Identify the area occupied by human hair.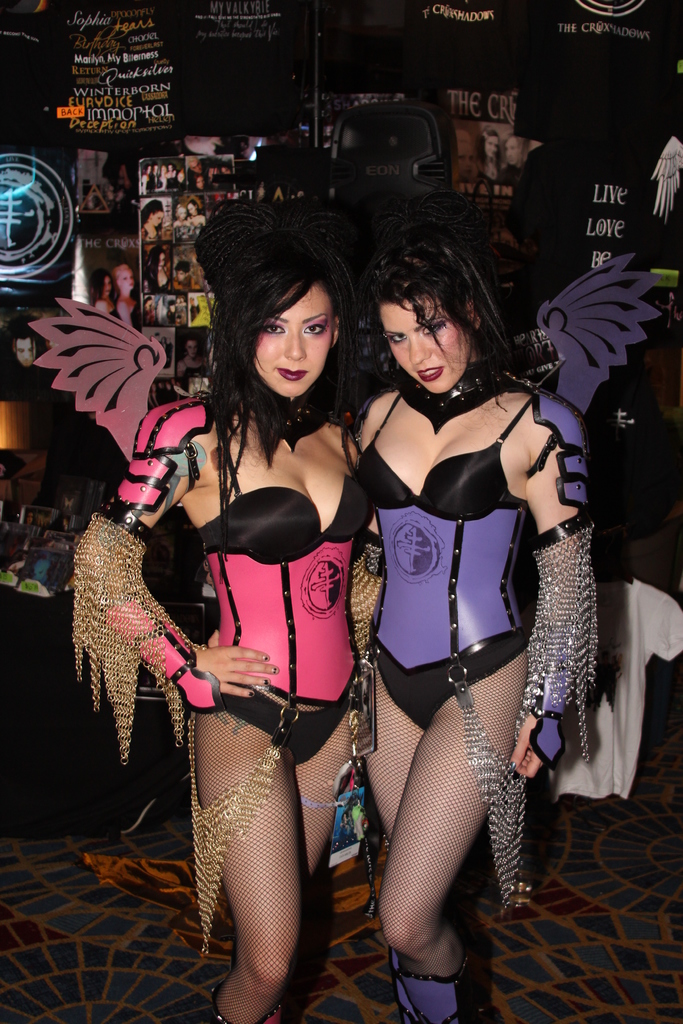
Area: [198, 218, 361, 433].
